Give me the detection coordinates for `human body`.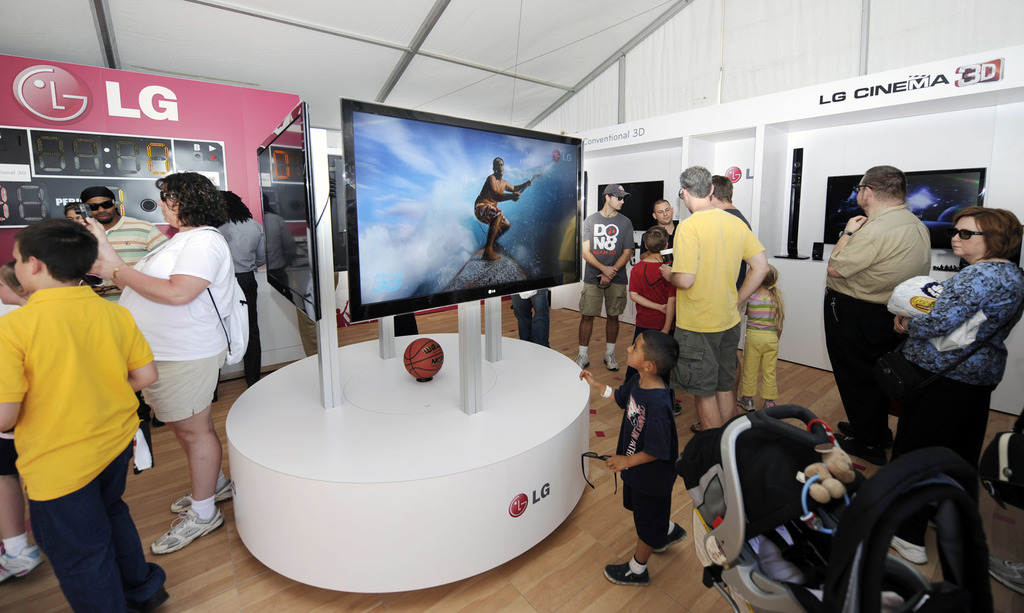
region(79, 185, 168, 300).
